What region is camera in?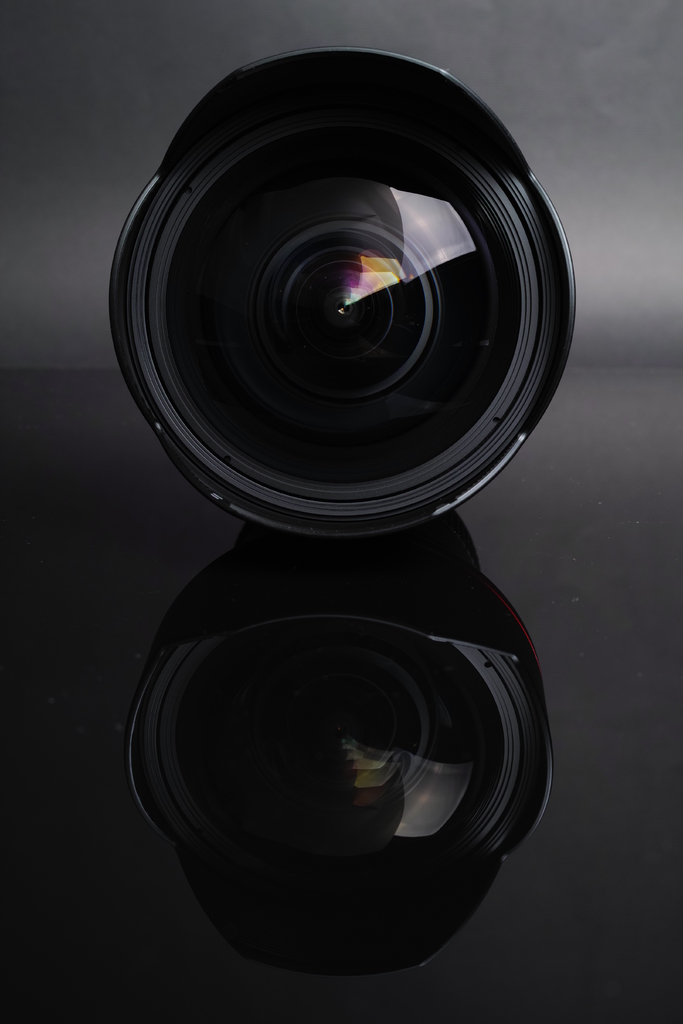
{"left": 111, "top": 45, "right": 582, "bottom": 531}.
